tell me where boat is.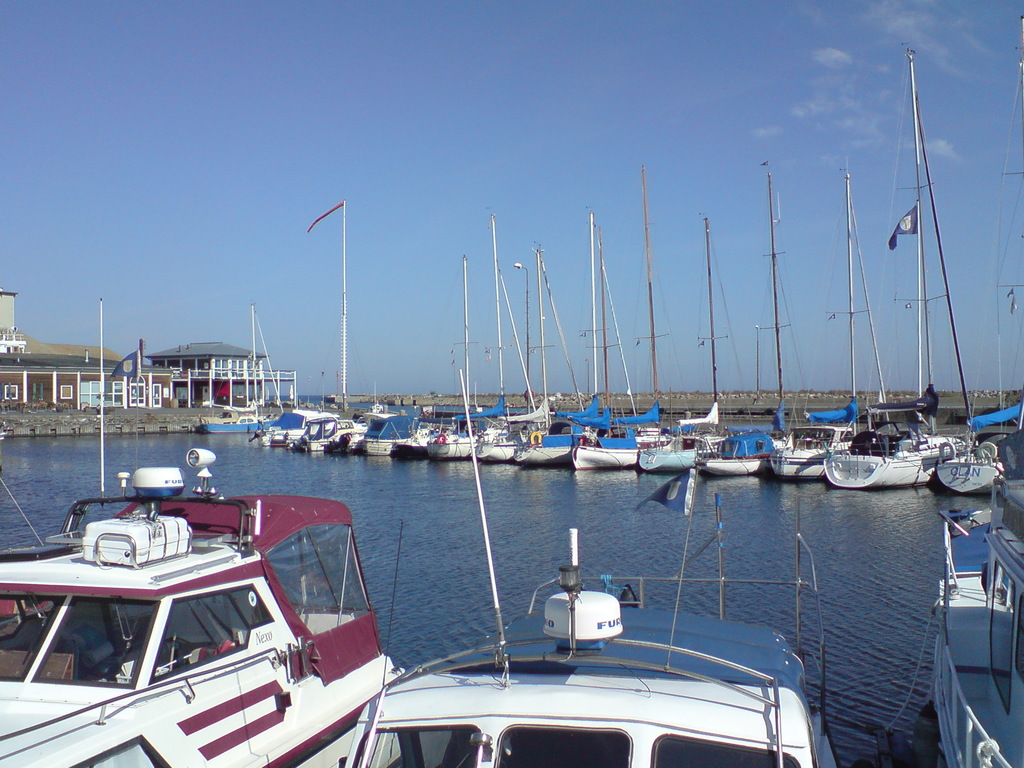
boat is at <bbox>473, 238, 570, 461</bbox>.
